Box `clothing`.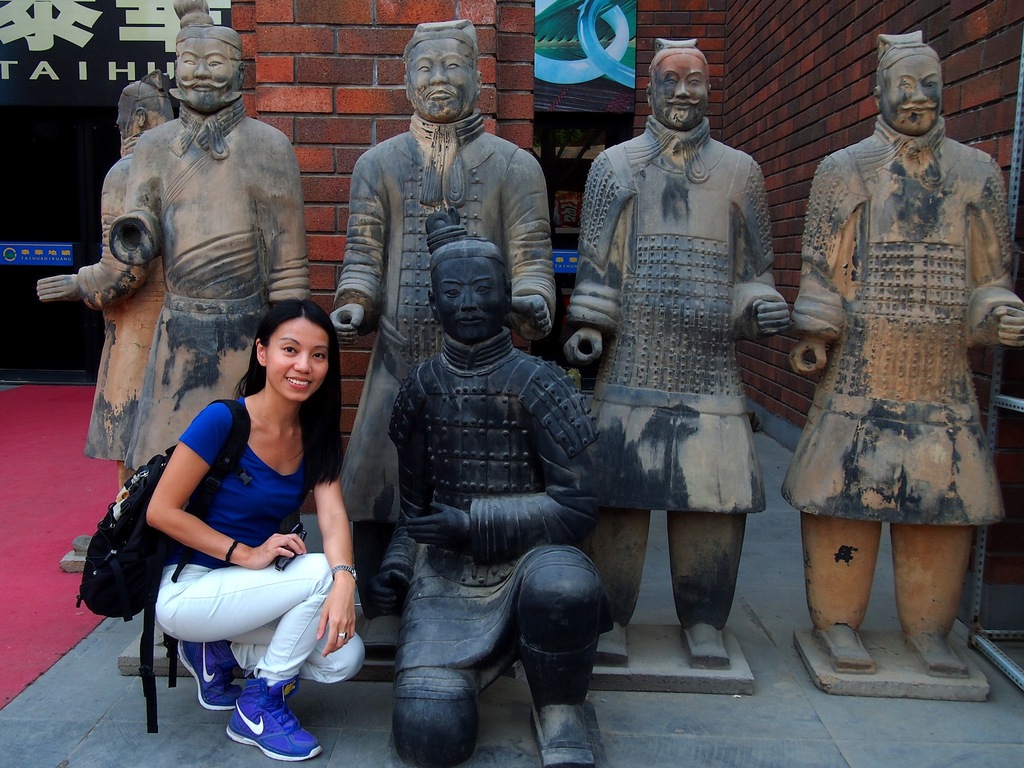
339,114,557,567.
